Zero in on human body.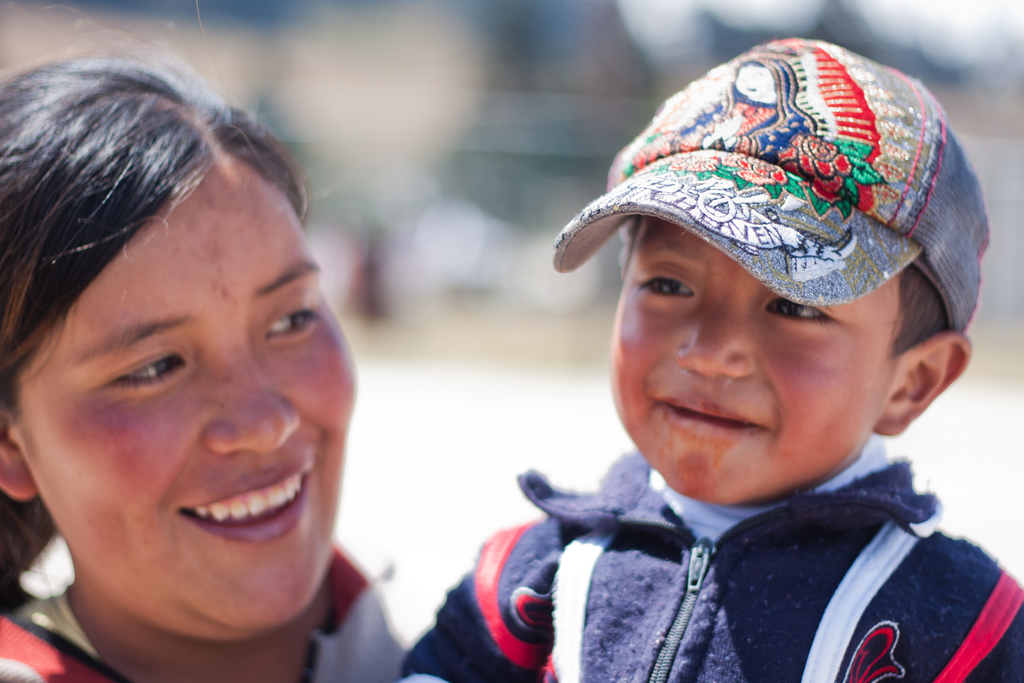
Zeroed in: l=0, t=54, r=420, b=682.
